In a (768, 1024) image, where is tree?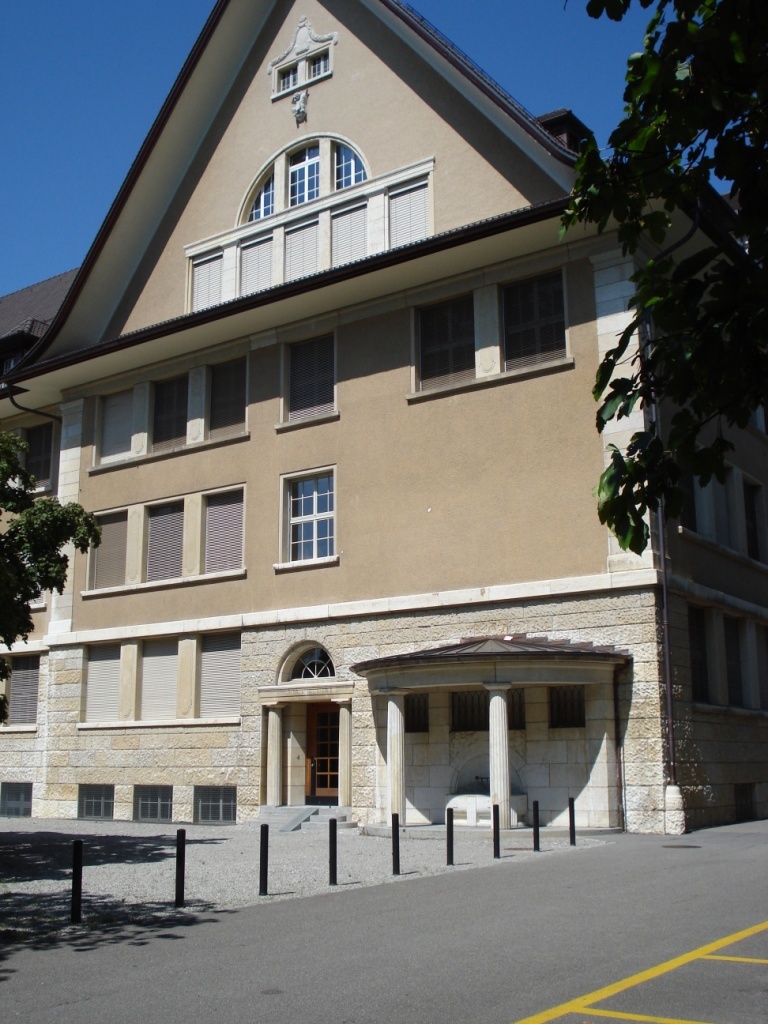
553/0/767/554.
